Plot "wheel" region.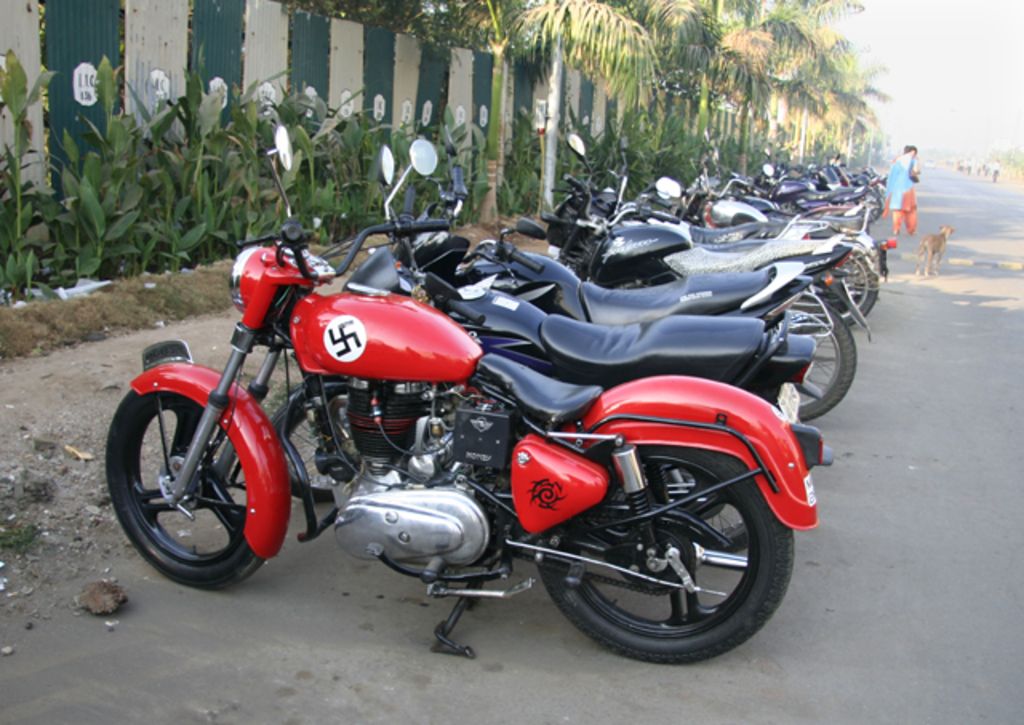
Plotted at [611,471,750,562].
